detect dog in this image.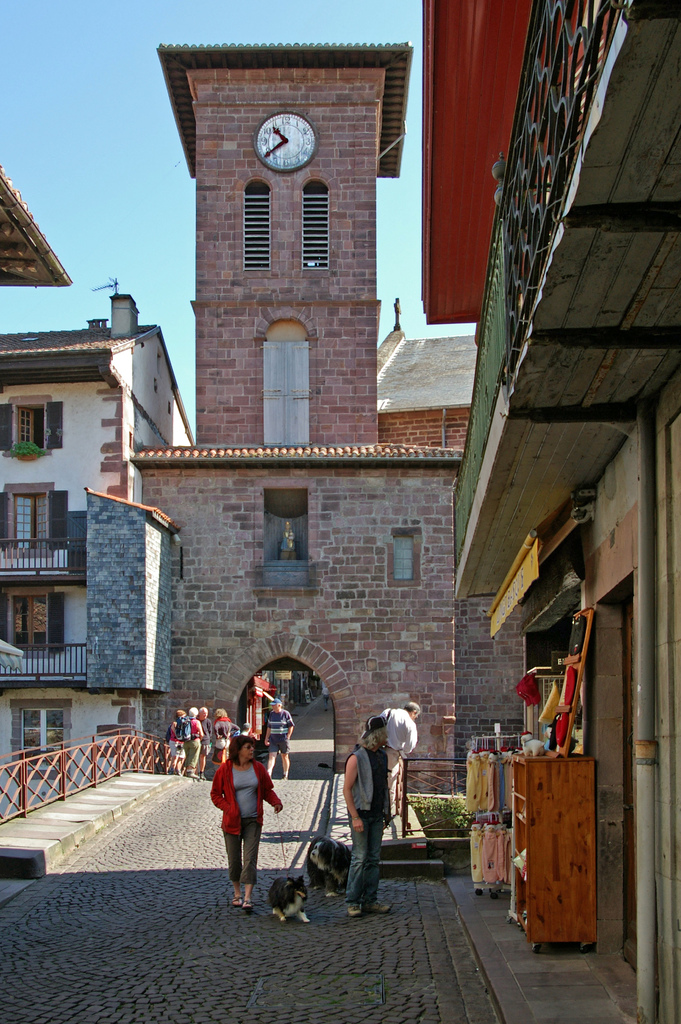
Detection: l=308, t=836, r=359, b=893.
